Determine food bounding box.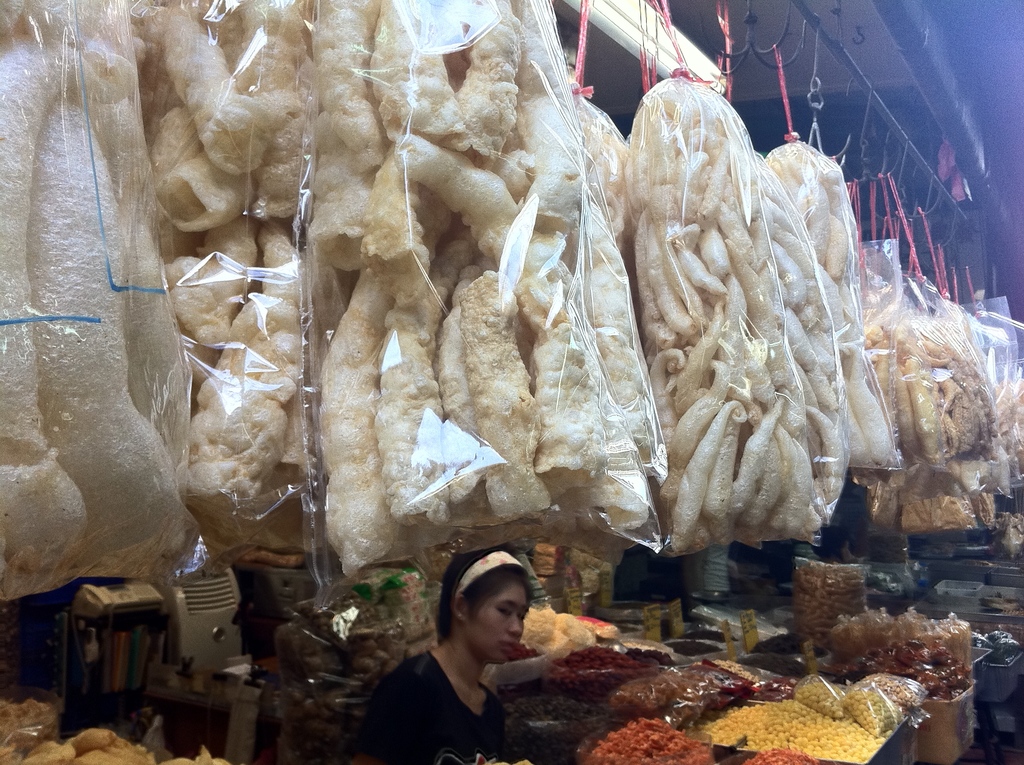
Determined: box(791, 554, 972, 709).
